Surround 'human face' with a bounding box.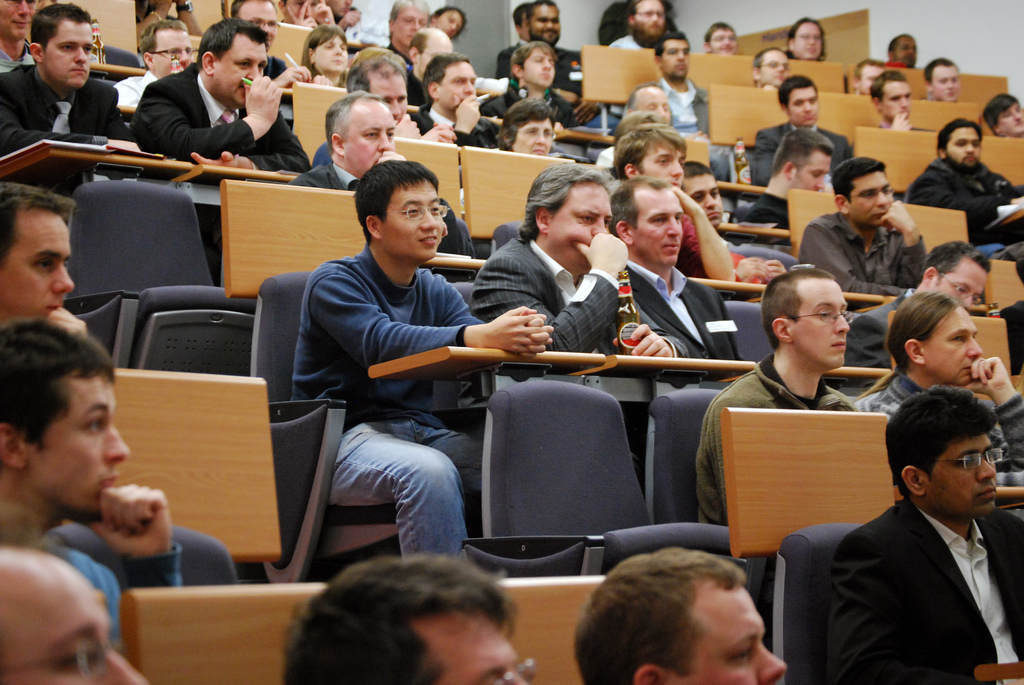
bbox(49, 17, 99, 85).
